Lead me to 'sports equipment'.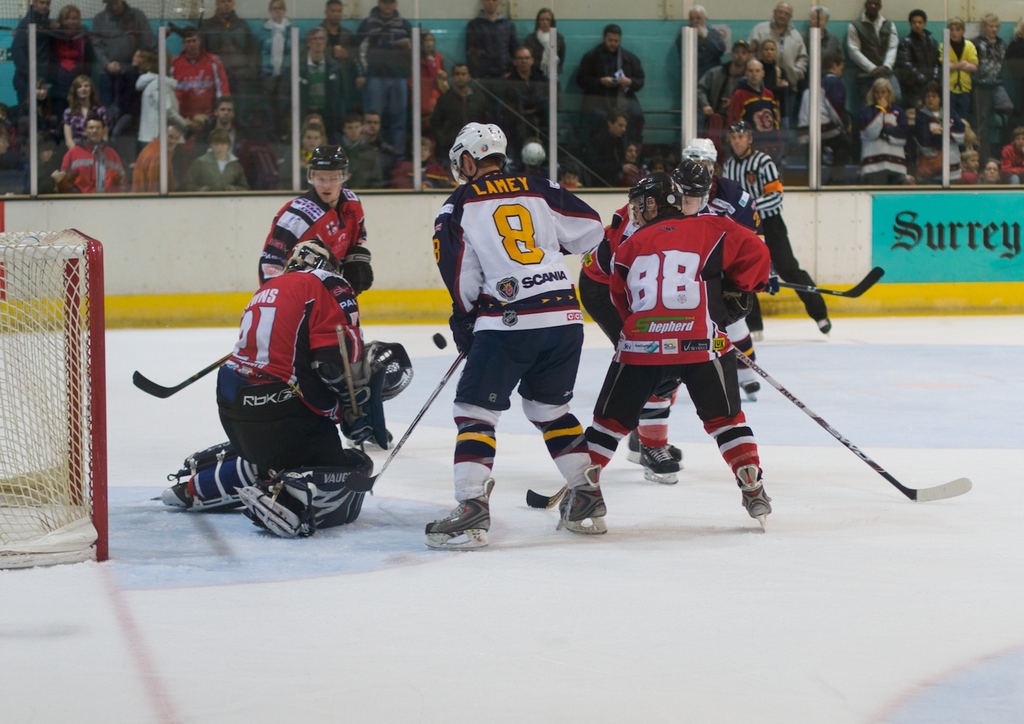
Lead to x1=722 y1=116 x2=752 y2=162.
